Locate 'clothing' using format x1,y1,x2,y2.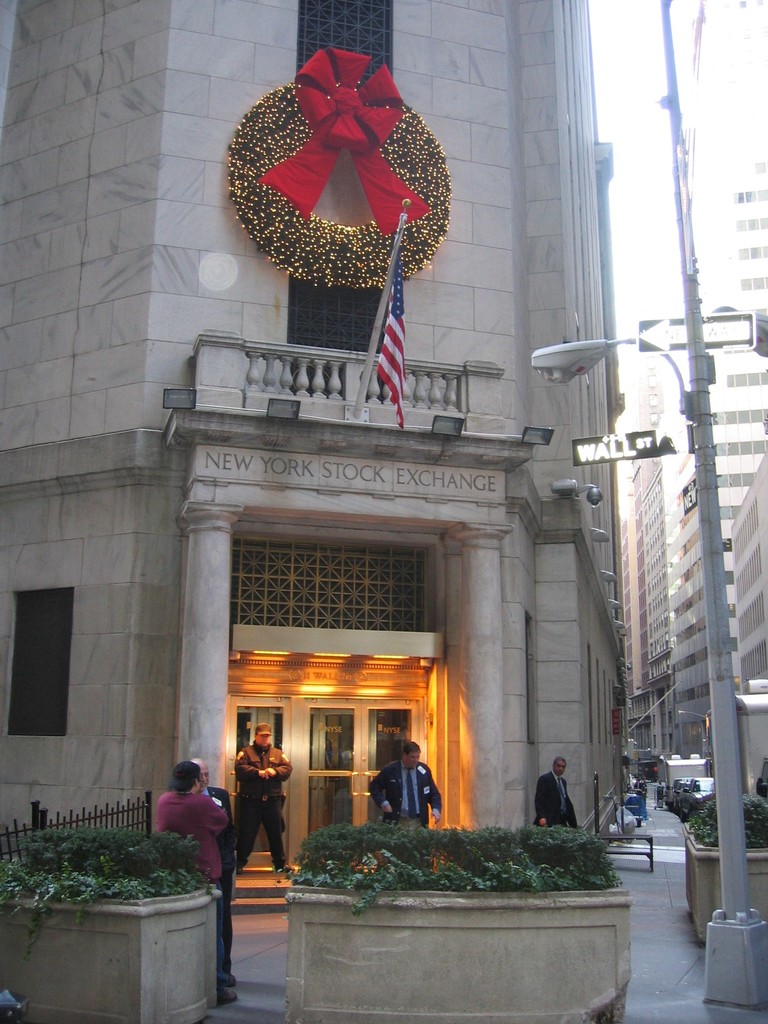
150,783,231,998.
